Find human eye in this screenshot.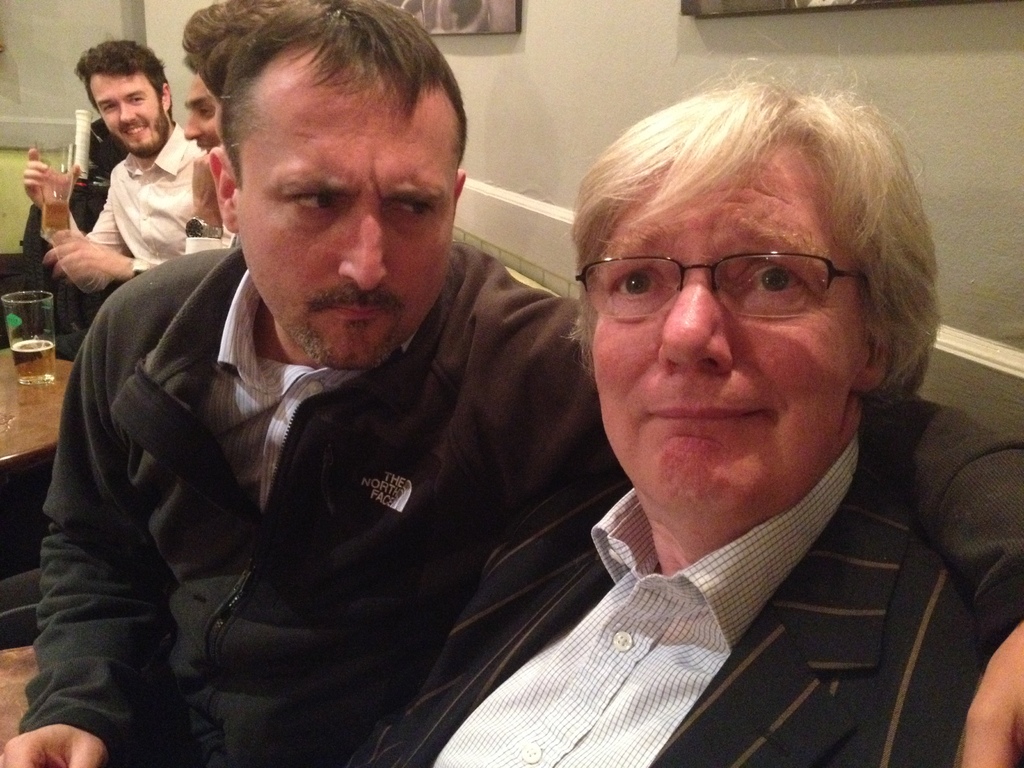
The bounding box for human eye is [x1=723, y1=254, x2=813, y2=303].
